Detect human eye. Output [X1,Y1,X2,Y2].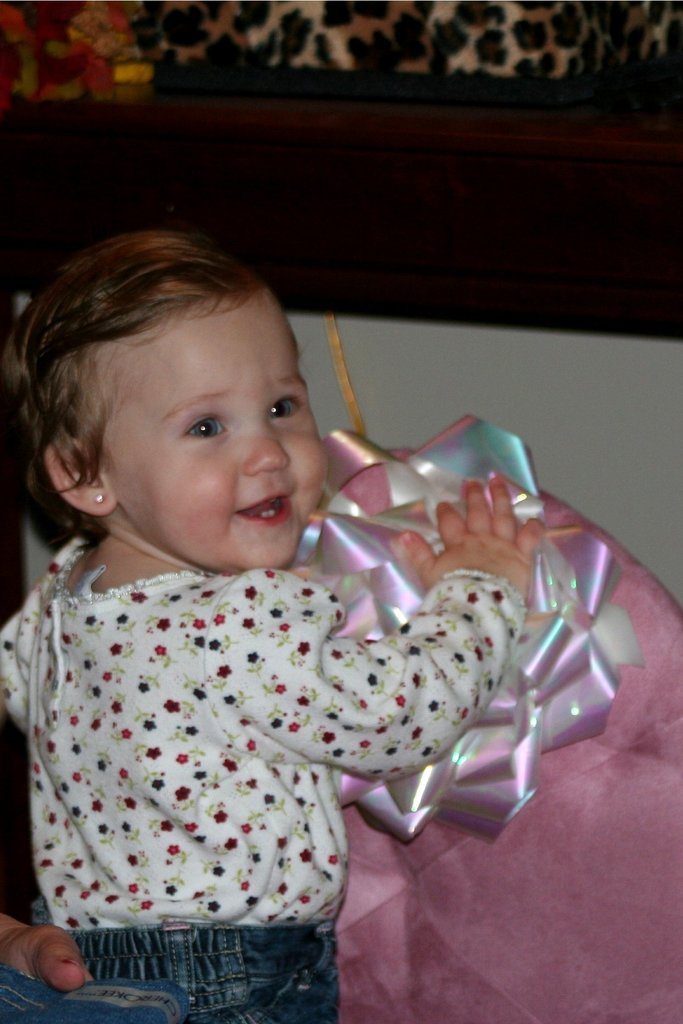
[176,406,229,447].
